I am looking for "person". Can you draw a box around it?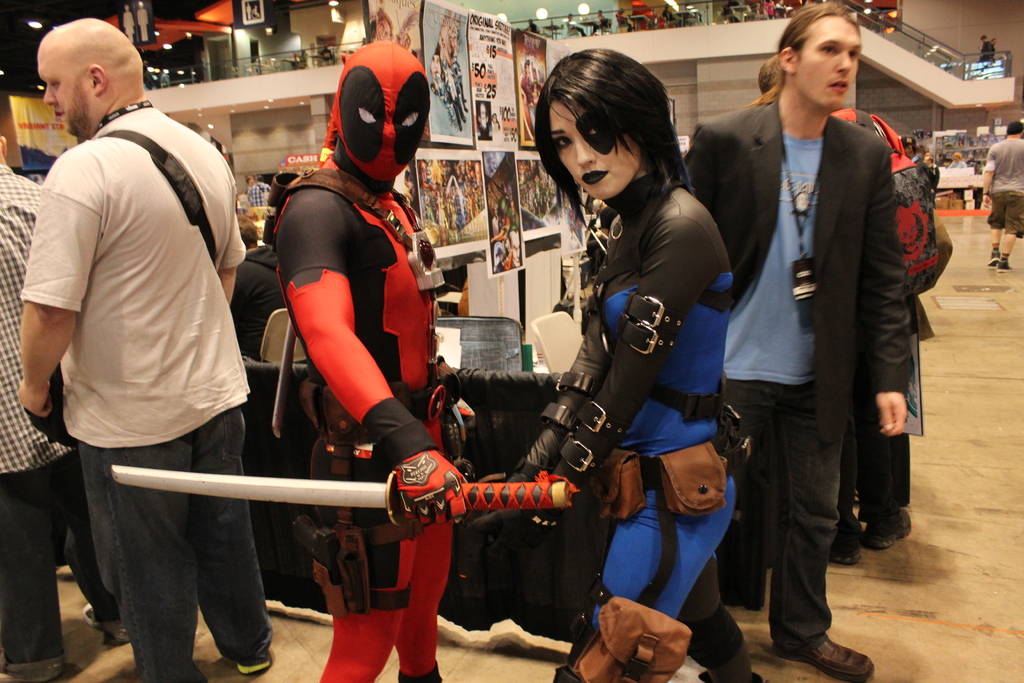
Sure, the bounding box is x1=504, y1=224, x2=524, y2=268.
